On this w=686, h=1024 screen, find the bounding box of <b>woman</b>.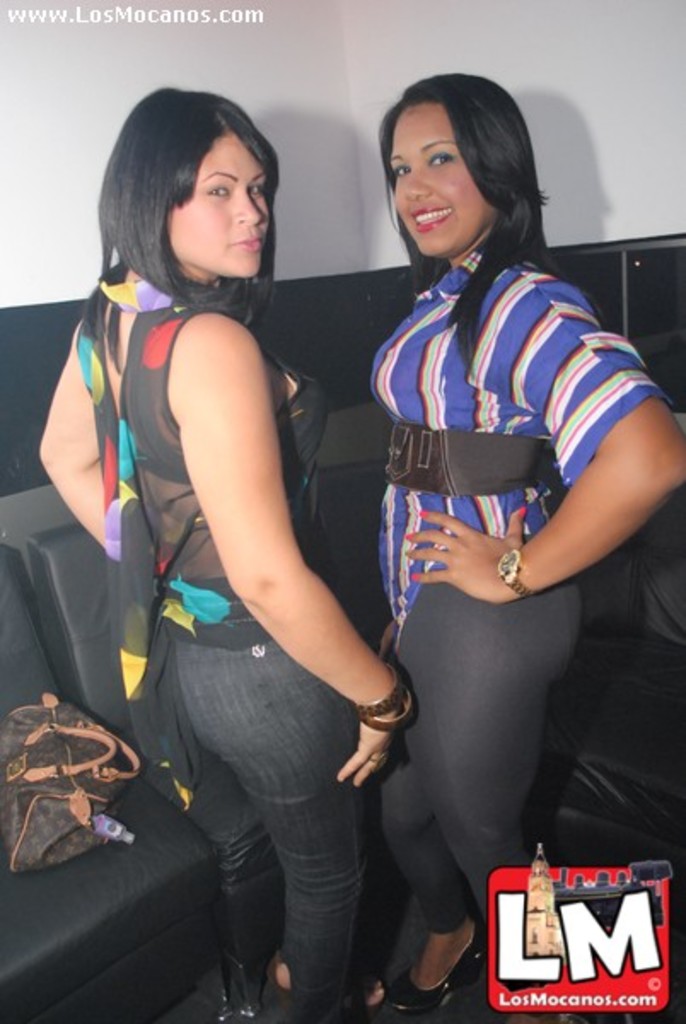
Bounding box: (left=323, top=79, right=626, bottom=1023).
